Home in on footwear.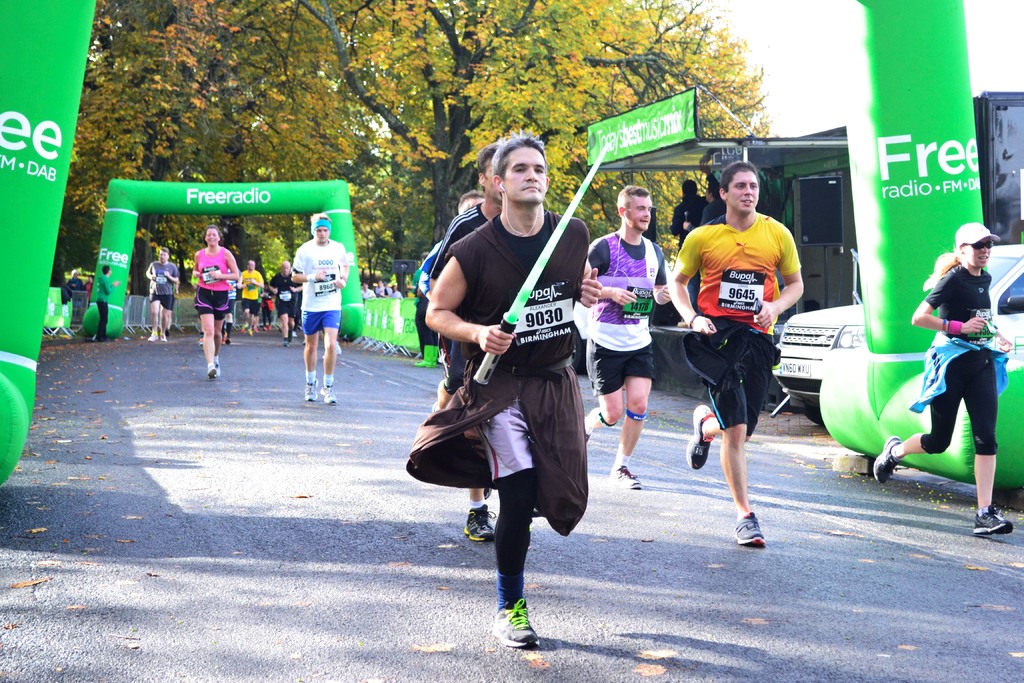
Homed in at 874 436 905 484.
